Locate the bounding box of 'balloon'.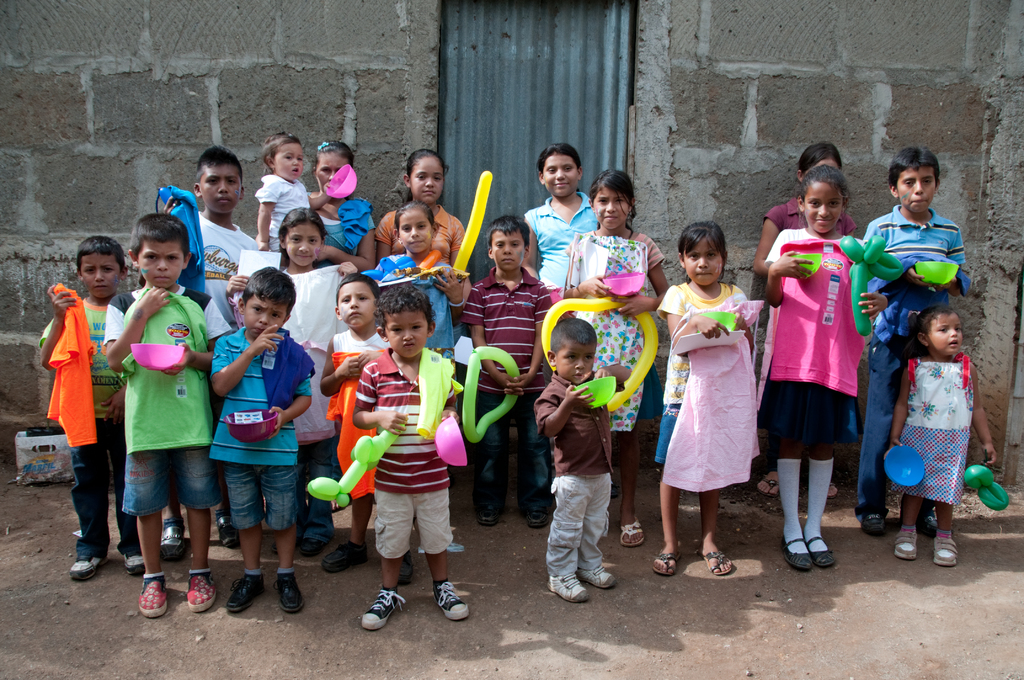
Bounding box: Rect(837, 233, 906, 338).
